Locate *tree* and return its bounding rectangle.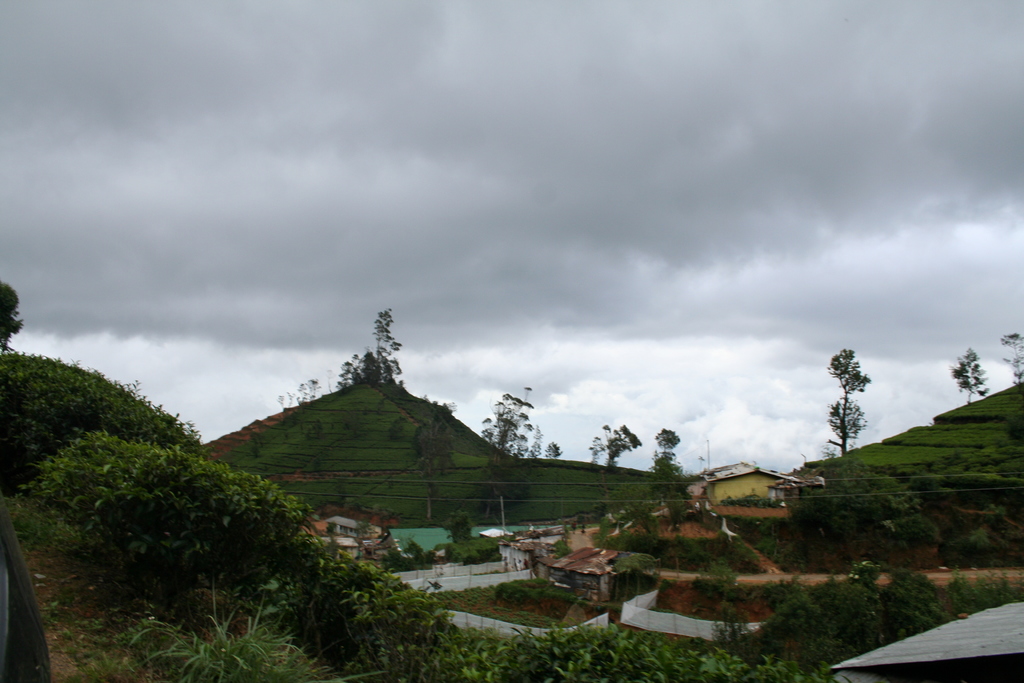
(336,307,402,388).
